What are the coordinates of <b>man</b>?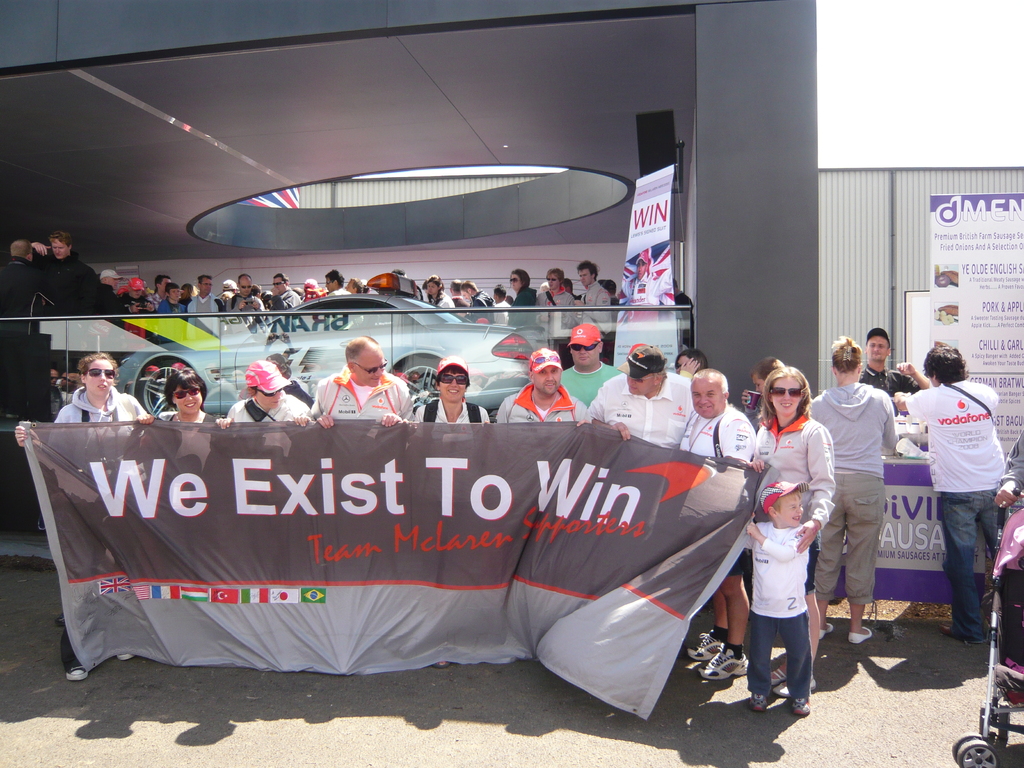
{"left": 410, "top": 355, "right": 494, "bottom": 426}.
